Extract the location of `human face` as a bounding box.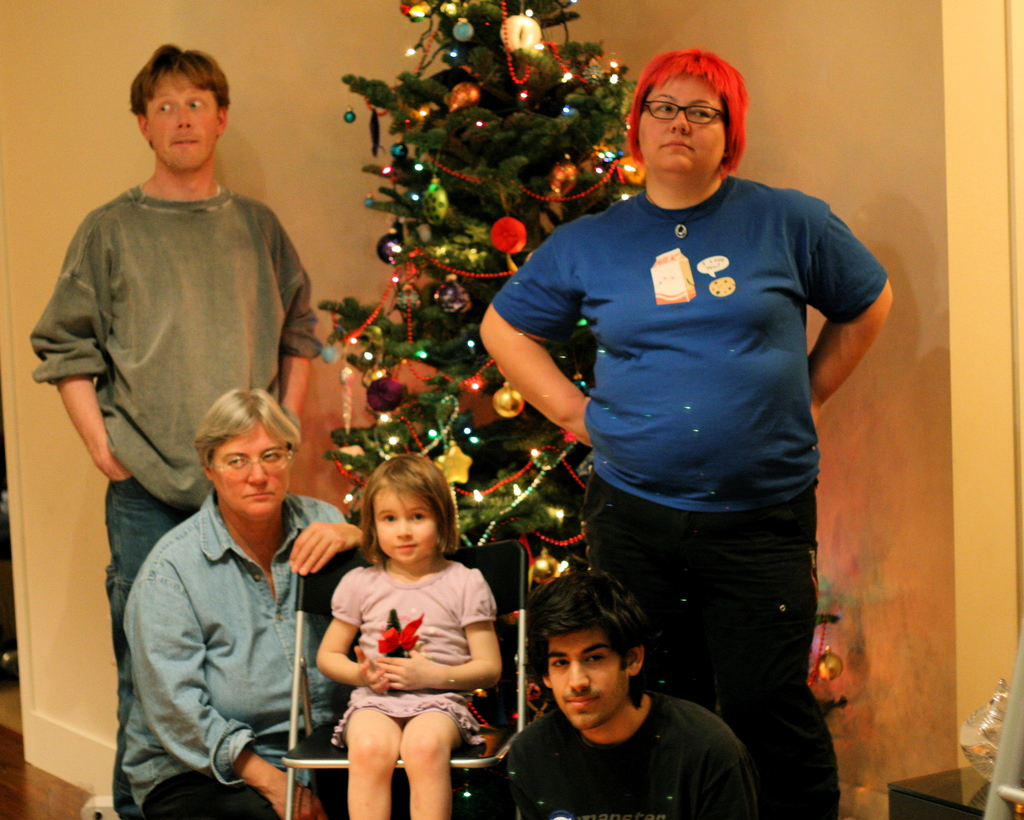
[639, 72, 724, 181].
